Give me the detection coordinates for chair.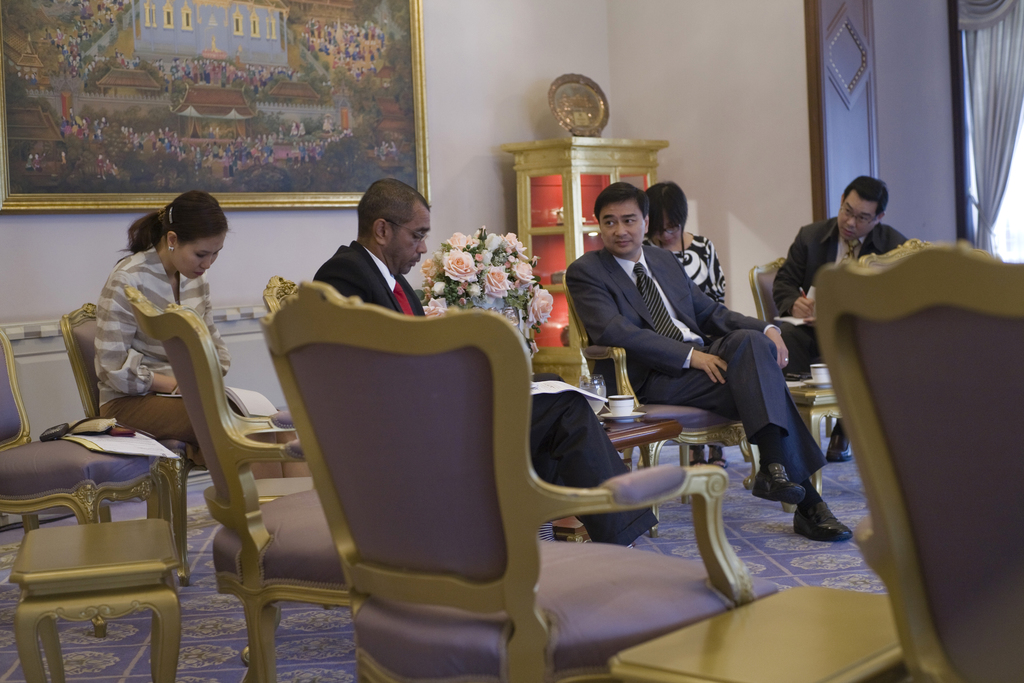
box(560, 272, 751, 538).
